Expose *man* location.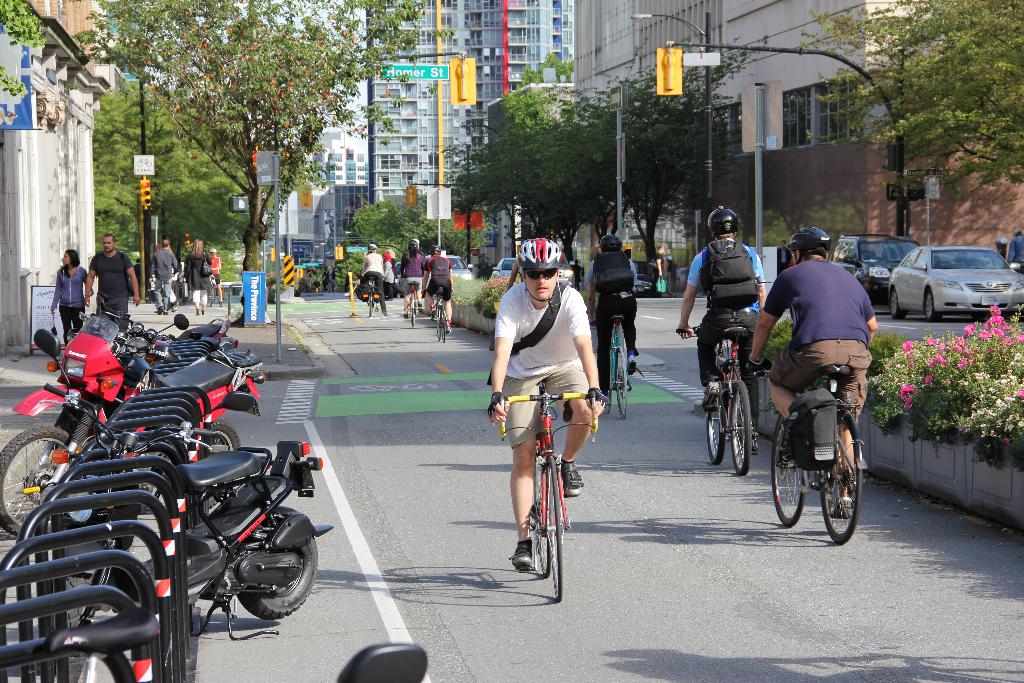
Exposed at left=684, top=206, right=762, bottom=424.
